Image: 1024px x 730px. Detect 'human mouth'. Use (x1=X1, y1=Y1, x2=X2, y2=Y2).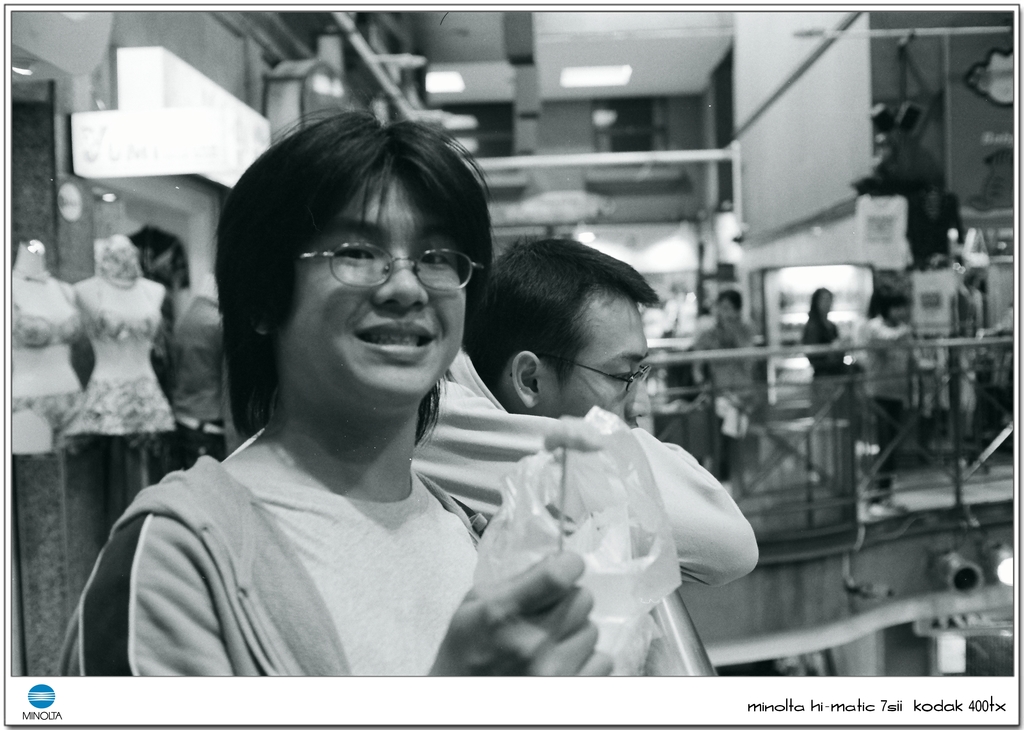
(x1=352, y1=316, x2=441, y2=364).
